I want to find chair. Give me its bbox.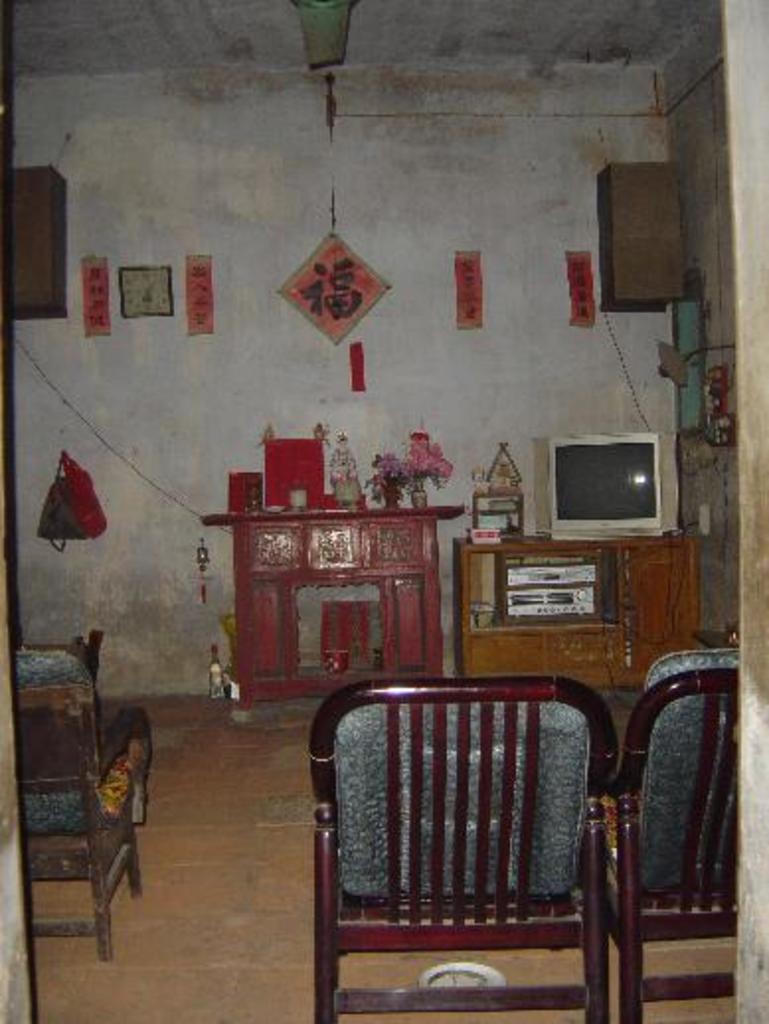
bbox(601, 650, 741, 1022).
